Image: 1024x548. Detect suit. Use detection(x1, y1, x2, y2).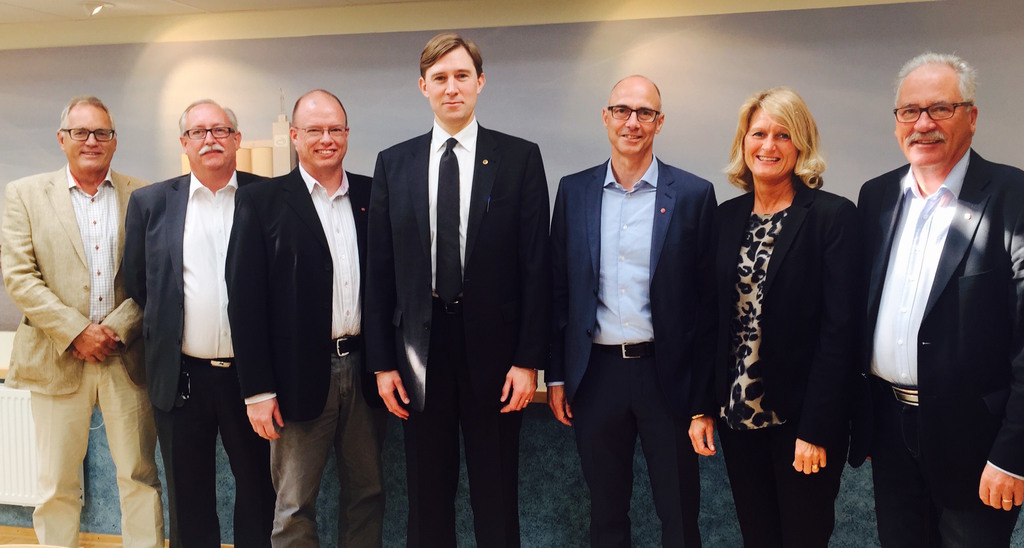
detection(113, 161, 268, 546).
